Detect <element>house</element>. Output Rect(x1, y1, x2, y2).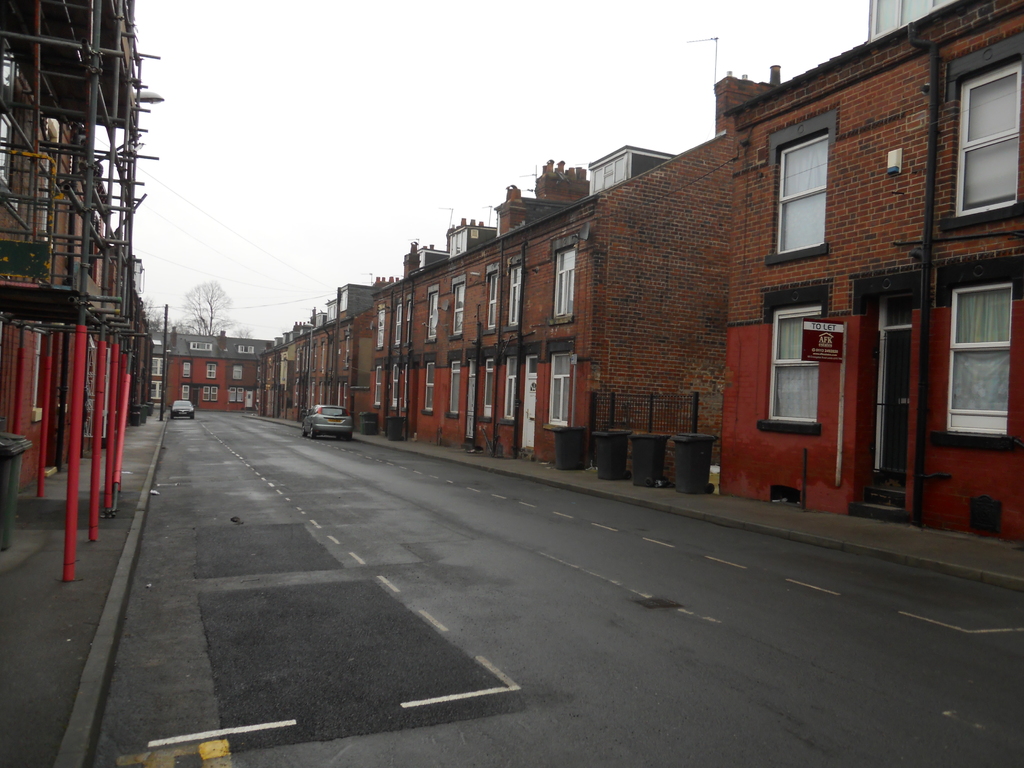
Rect(252, 314, 312, 427).
